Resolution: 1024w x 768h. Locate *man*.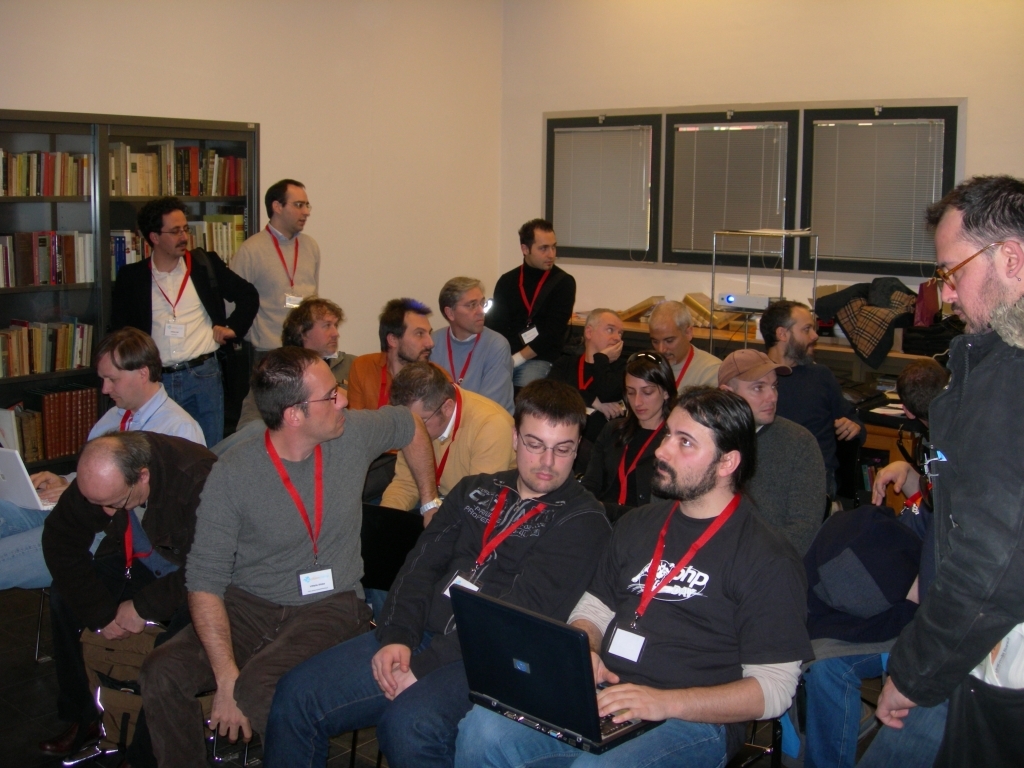
(213, 174, 321, 357).
